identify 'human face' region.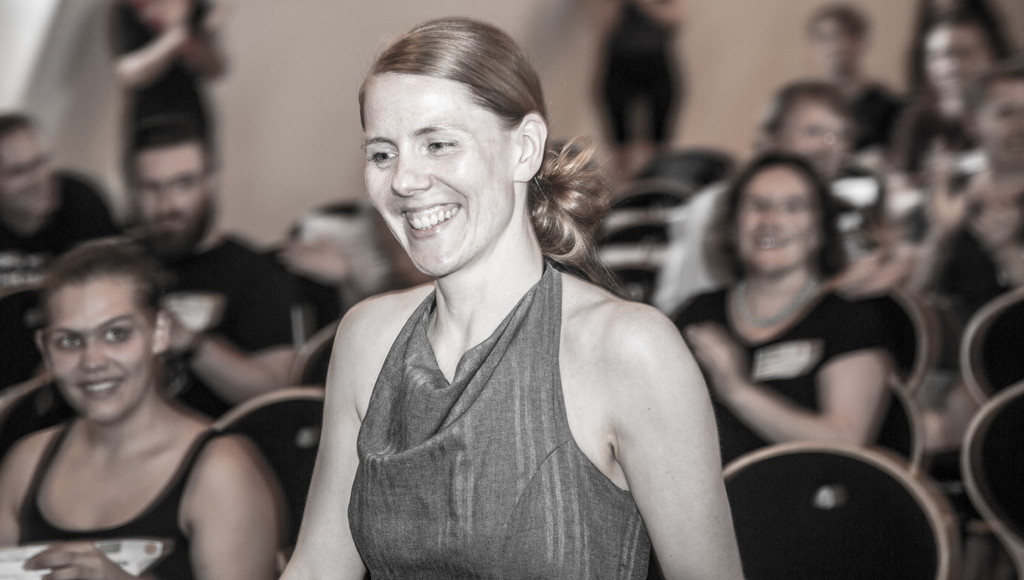
Region: [735,165,817,277].
